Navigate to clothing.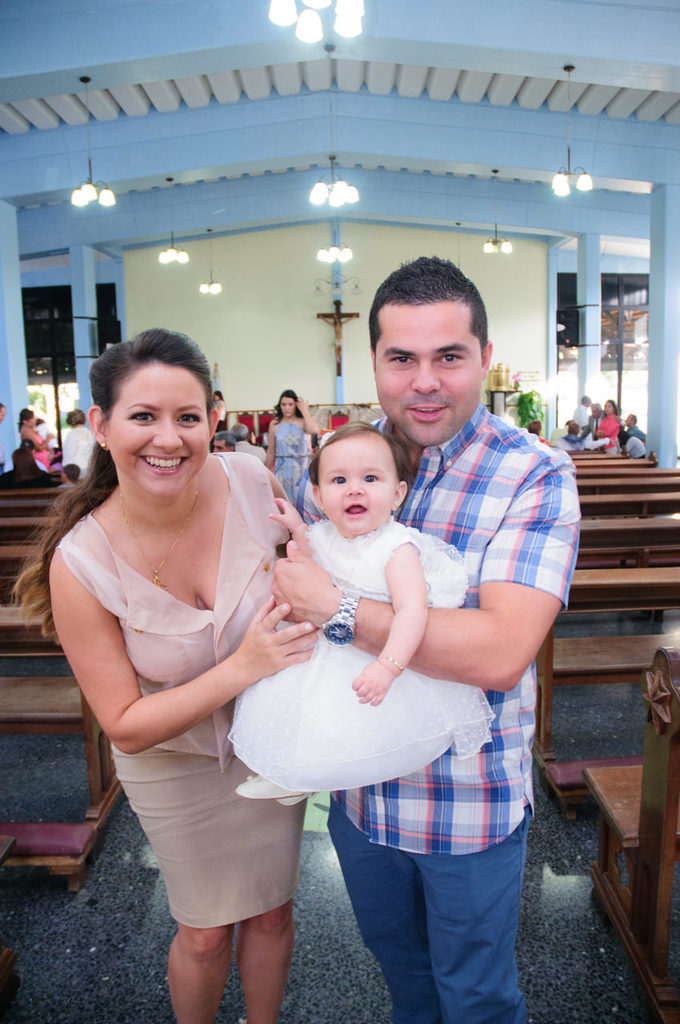
Navigation target: [x1=68, y1=426, x2=94, y2=480].
